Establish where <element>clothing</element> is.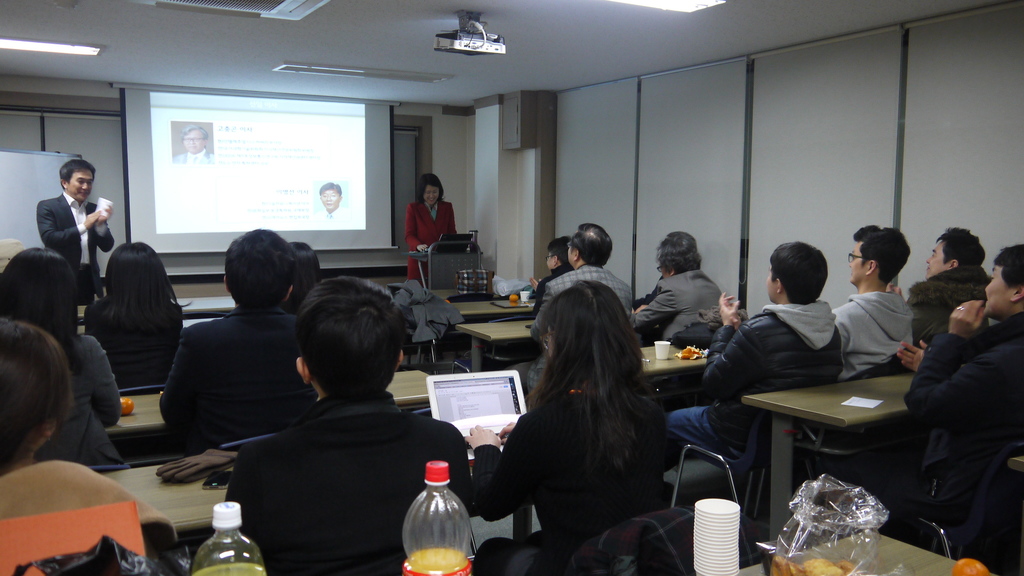
Established at [632, 271, 723, 346].
